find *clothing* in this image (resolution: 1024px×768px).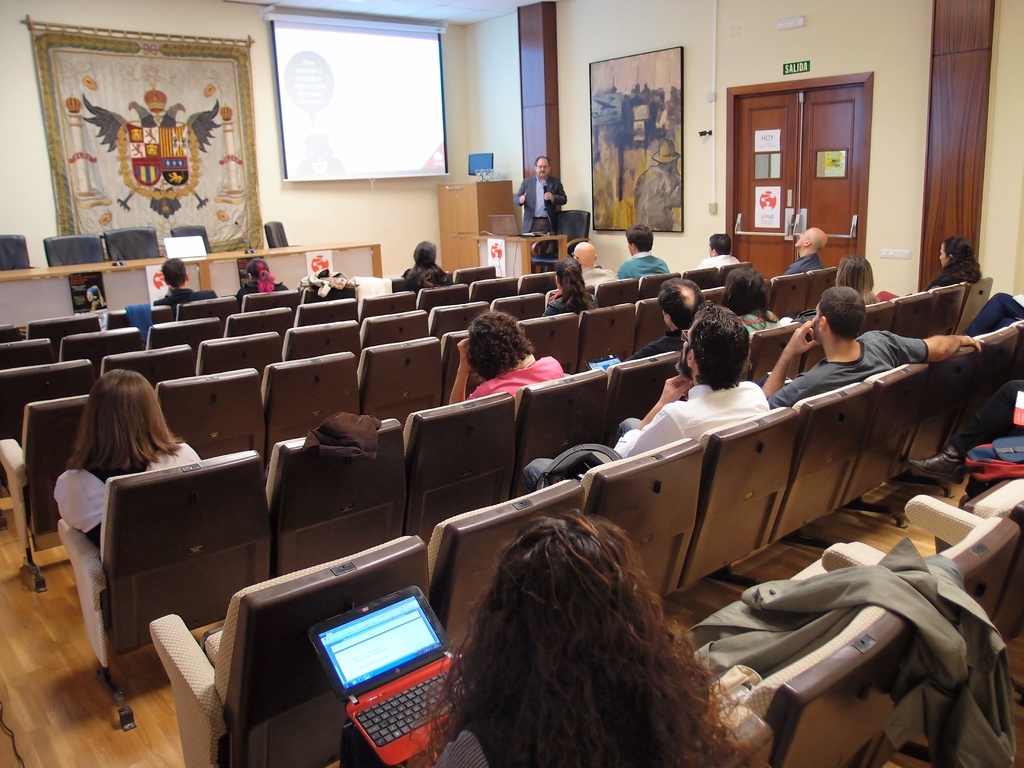
[left=697, top=254, right=742, bottom=276].
